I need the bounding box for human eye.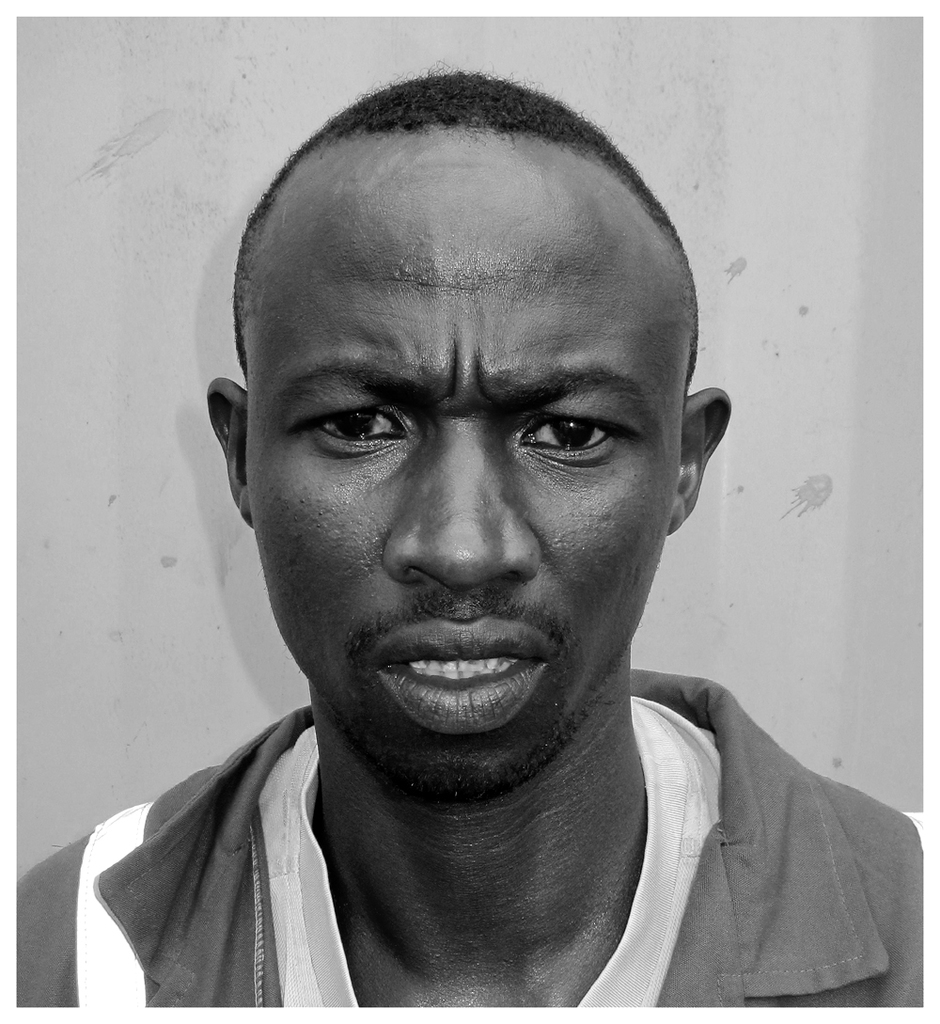
Here it is: locate(510, 392, 633, 465).
